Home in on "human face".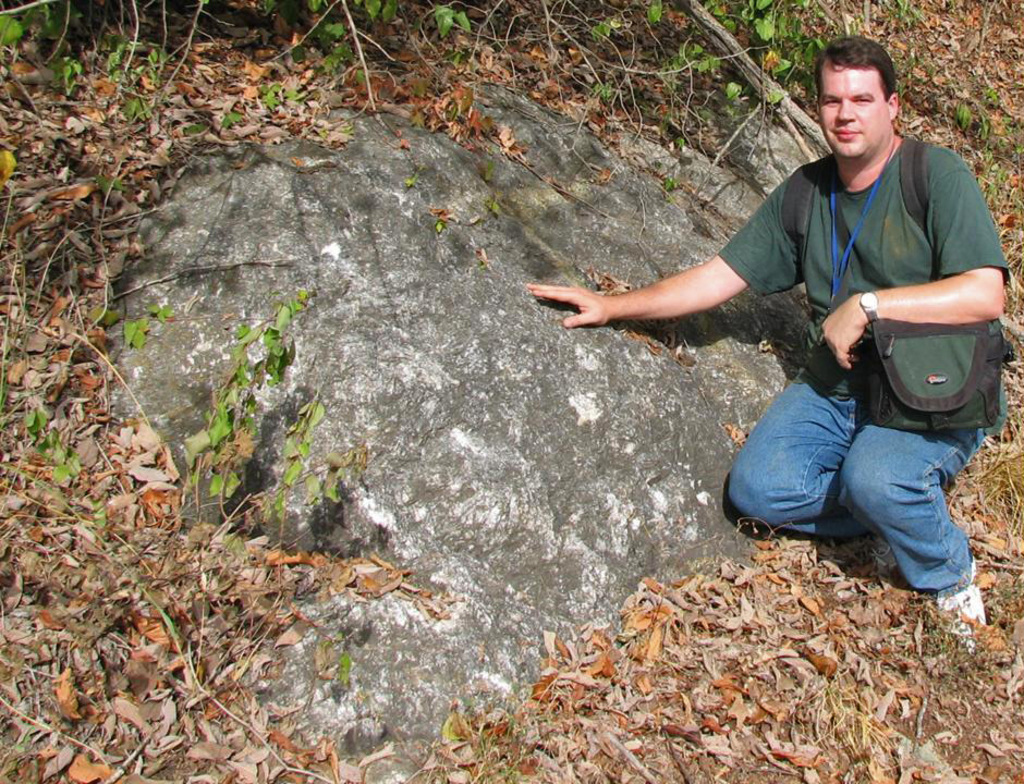
Homed in at box=[819, 70, 893, 160].
